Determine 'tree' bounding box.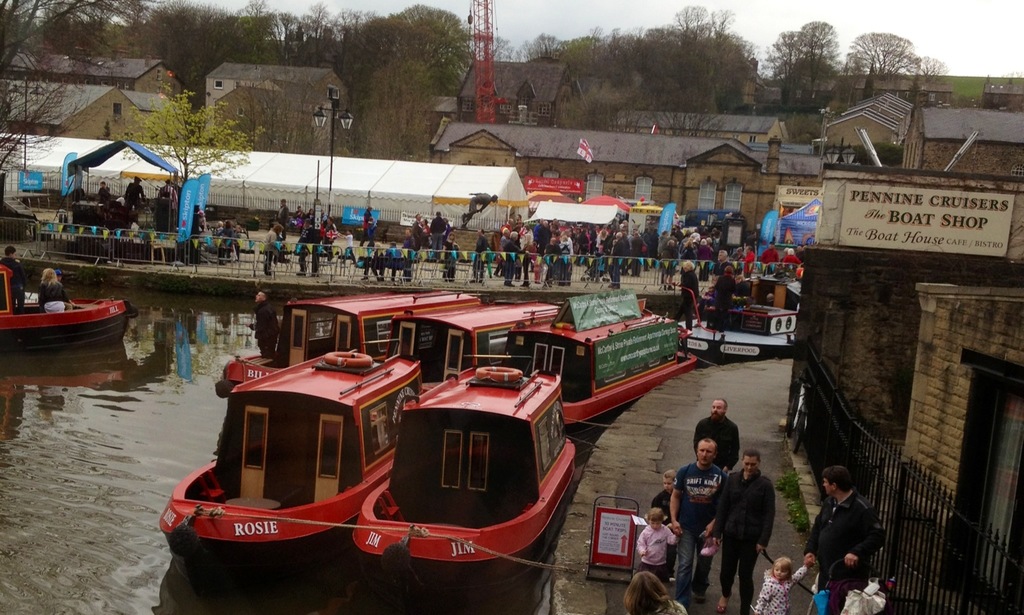
Determined: 559 30 617 100.
